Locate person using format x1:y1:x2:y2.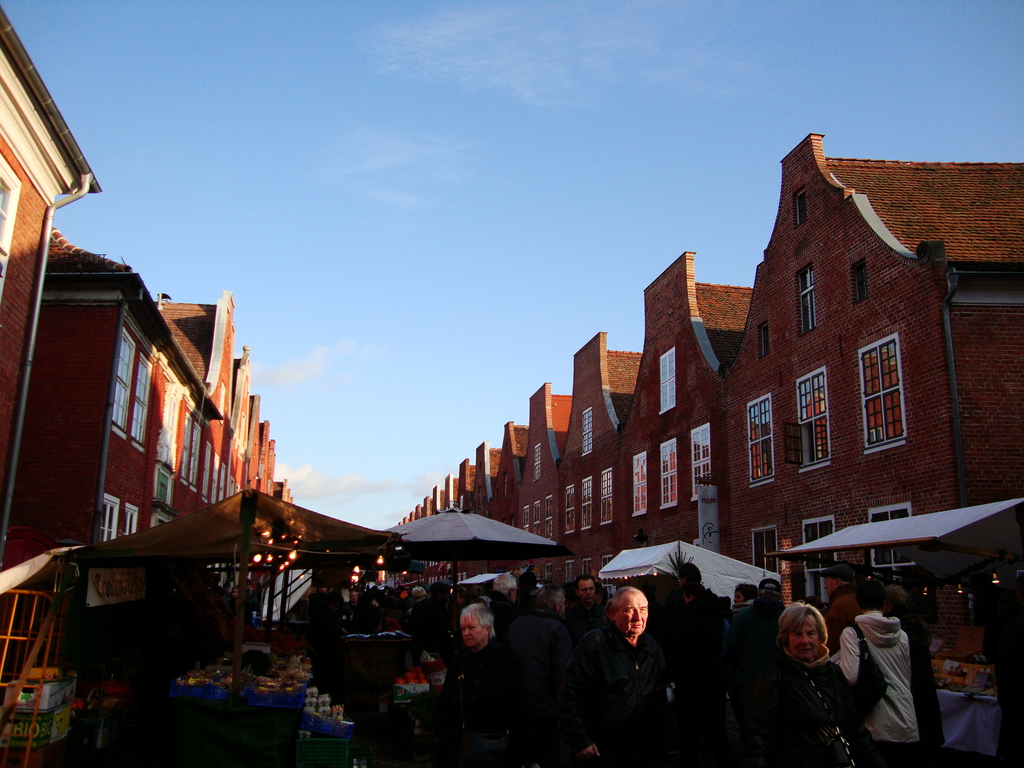
365:579:392:634.
